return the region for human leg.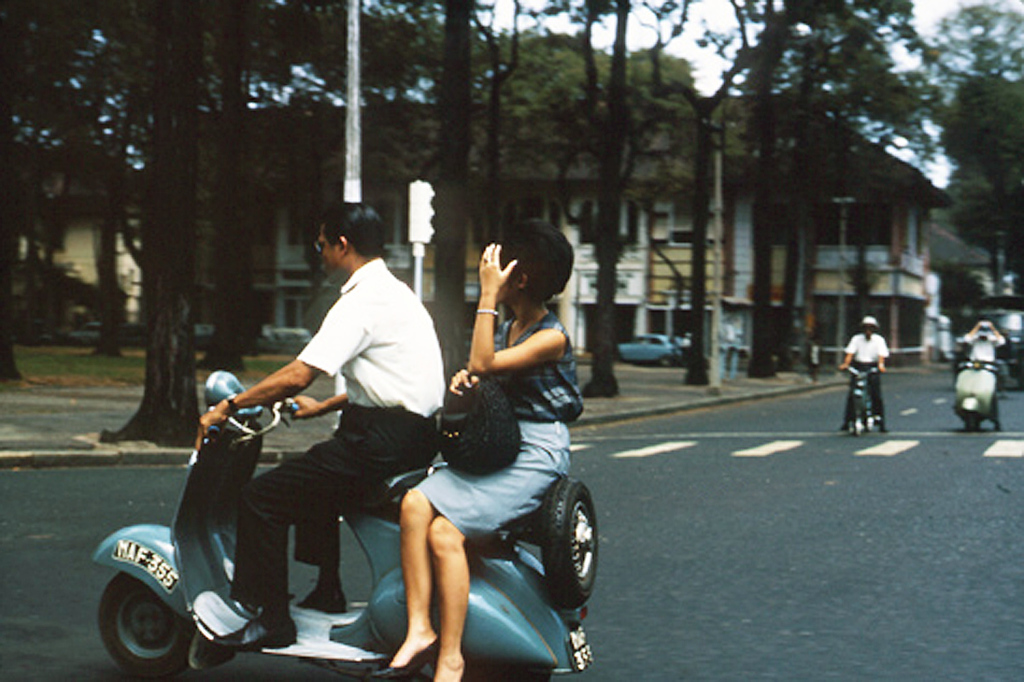
<box>432,419,571,681</box>.
